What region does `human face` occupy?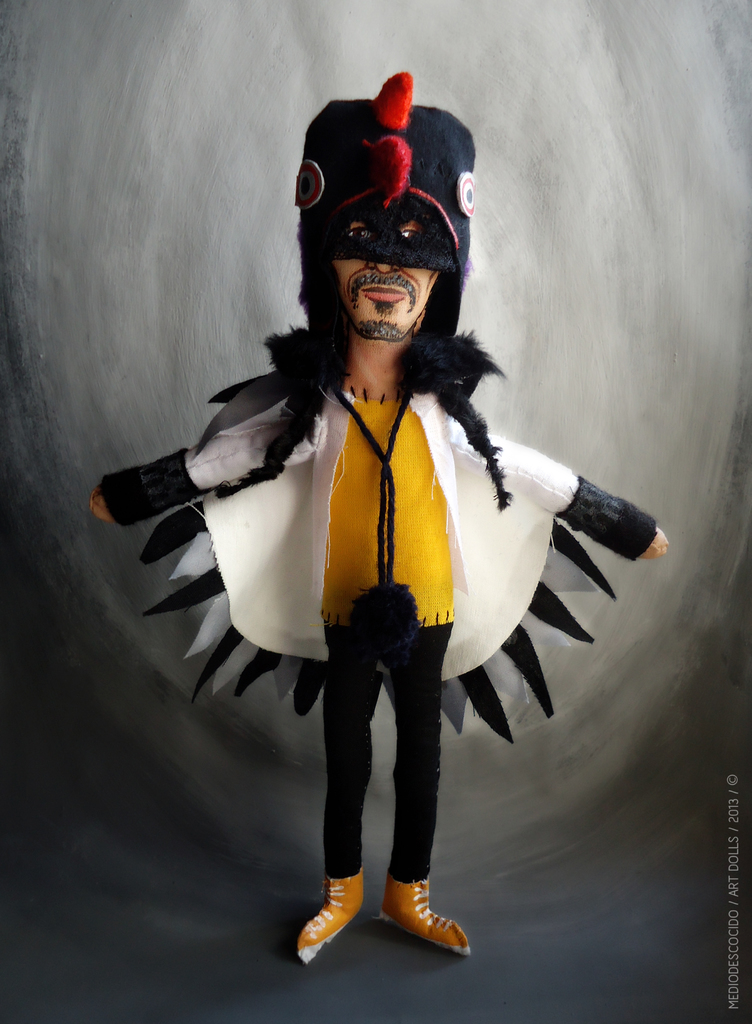
rect(330, 252, 436, 337).
